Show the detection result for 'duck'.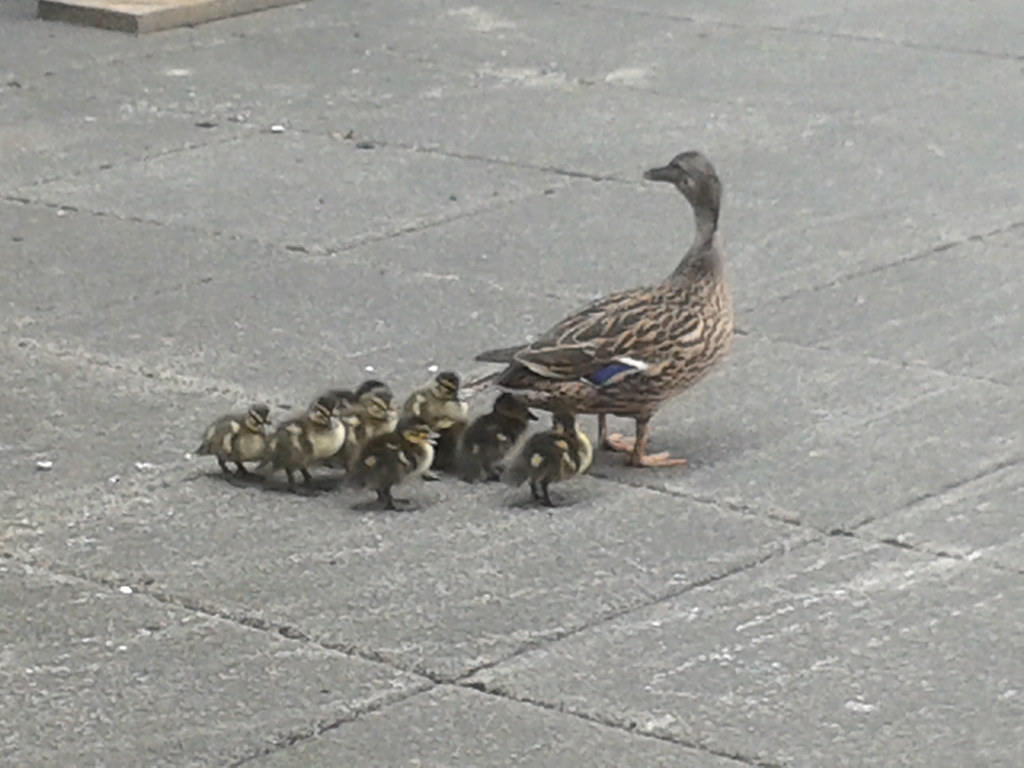
locate(446, 387, 540, 482).
